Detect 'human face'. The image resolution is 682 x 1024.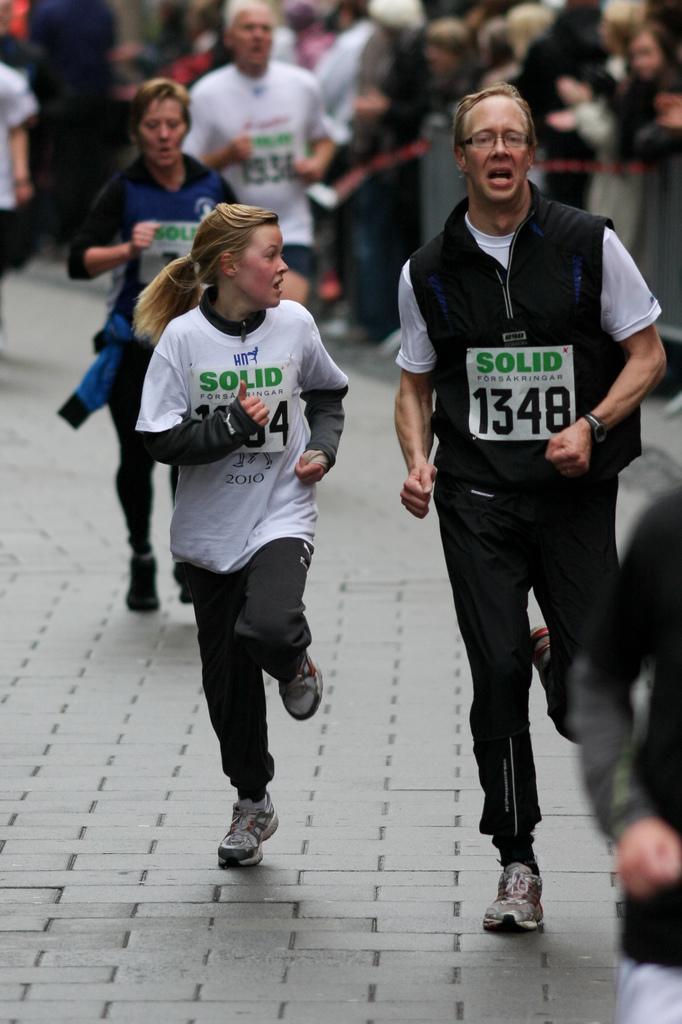
[left=136, top=97, right=186, bottom=165].
